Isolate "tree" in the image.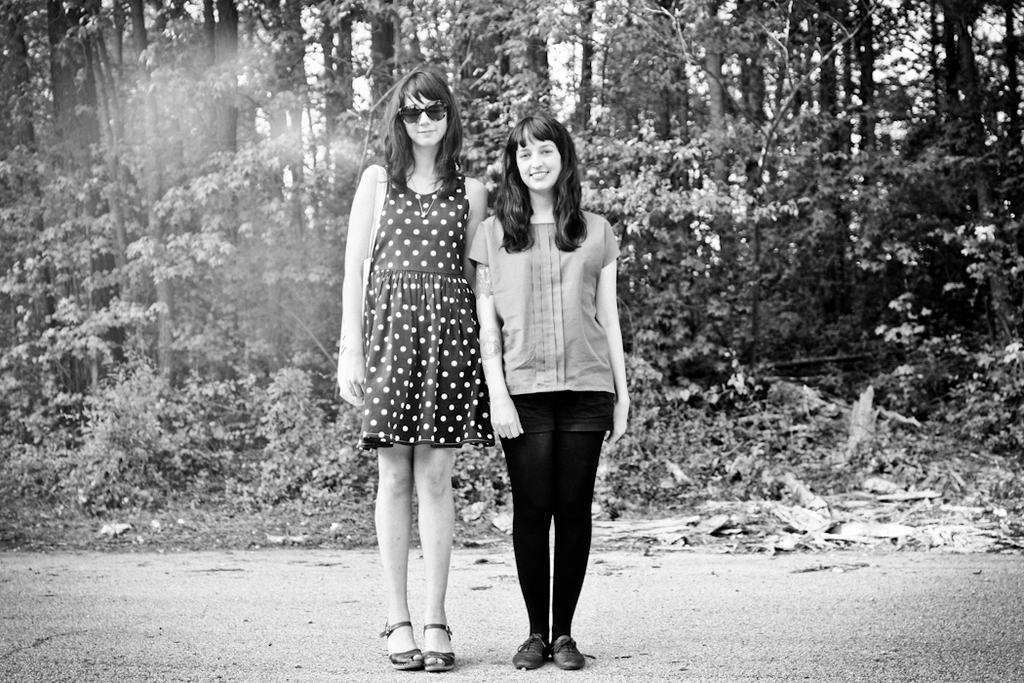
Isolated region: {"x1": 221, "y1": 0, "x2": 994, "y2": 579}.
